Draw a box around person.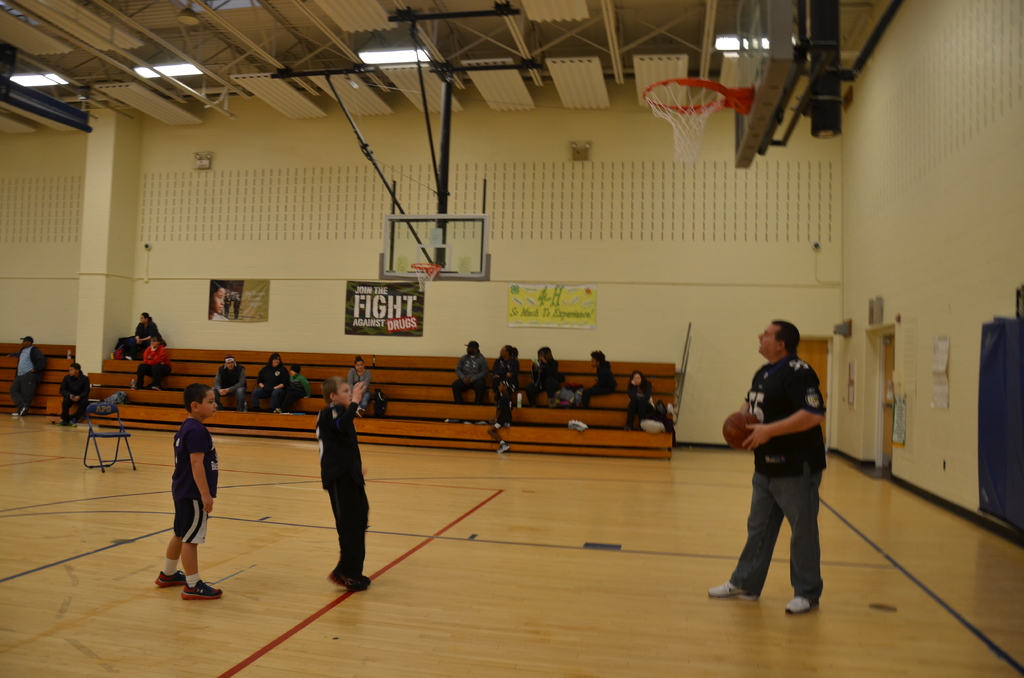
detection(146, 388, 218, 593).
